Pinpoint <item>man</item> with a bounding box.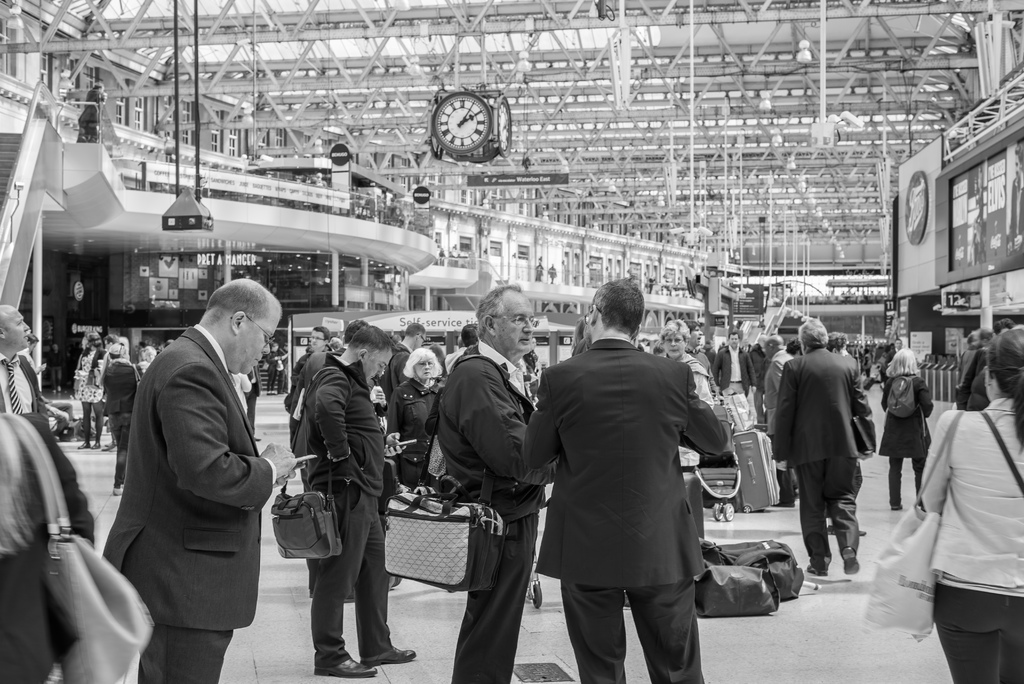
left=0, top=303, right=47, bottom=418.
